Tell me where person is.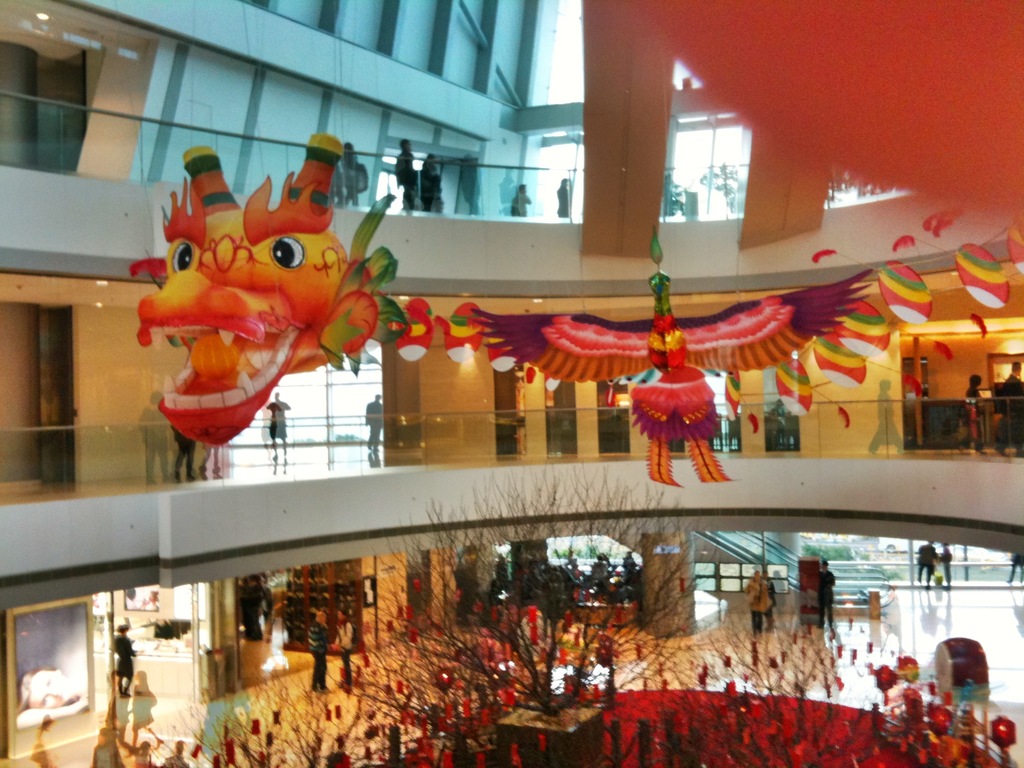
person is at box(820, 560, 835, 633).
